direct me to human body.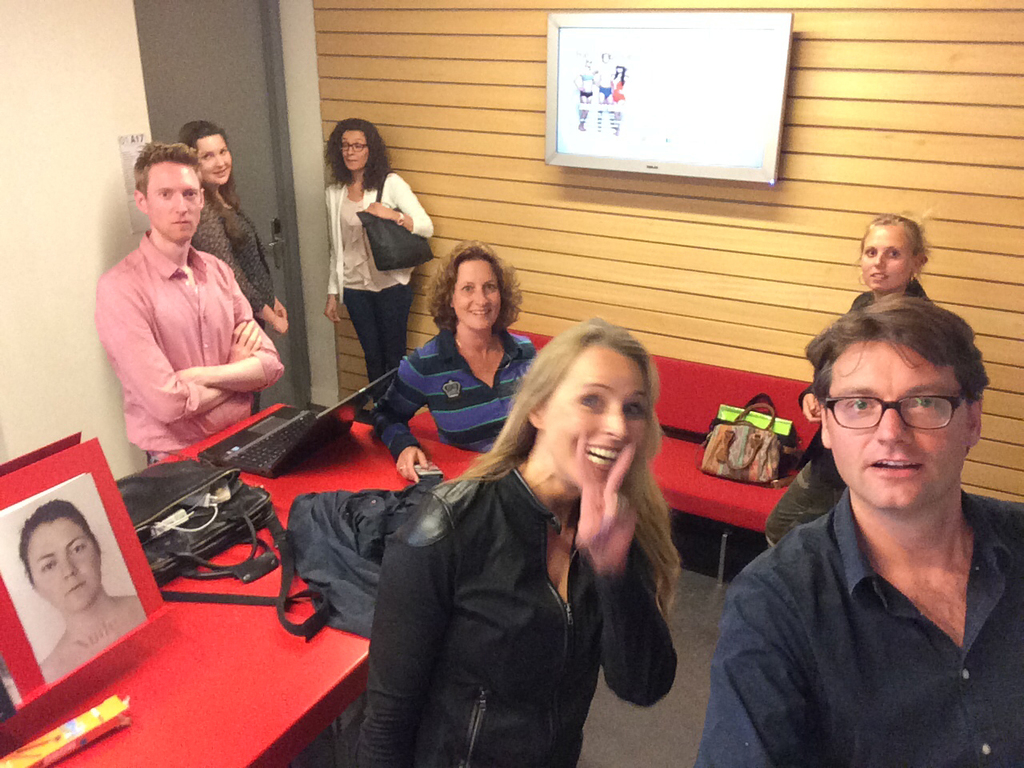
Direction: [761, 275, 941, 563].
